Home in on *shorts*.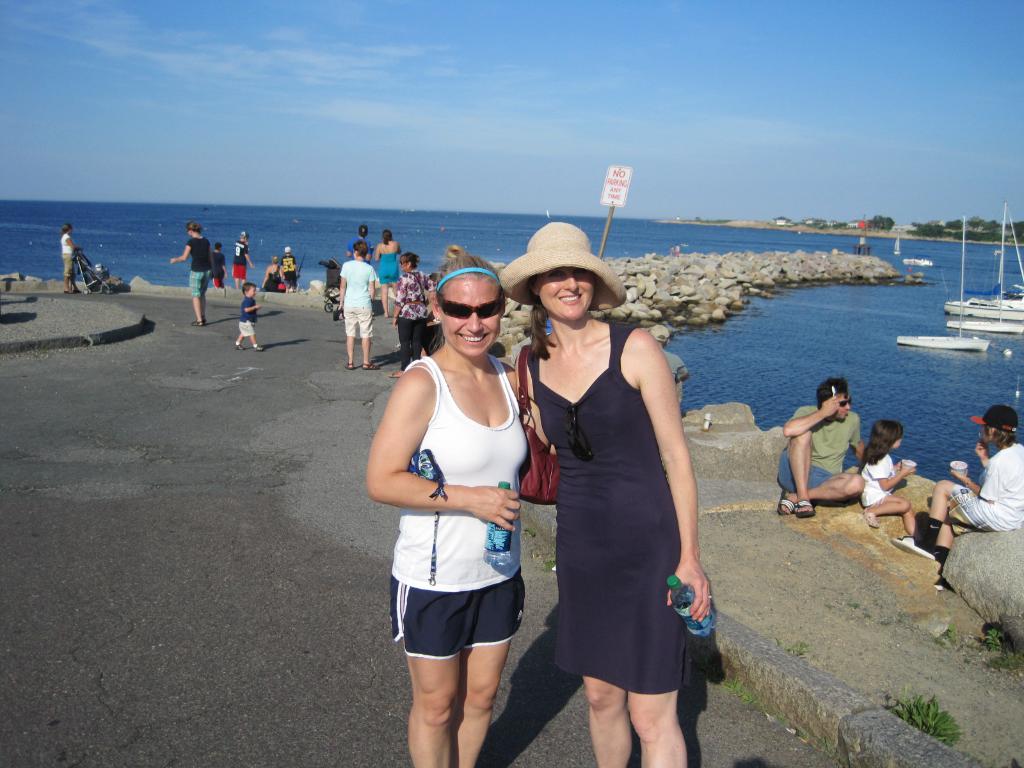
Homed in at box=[776, 451, 834, 493].
